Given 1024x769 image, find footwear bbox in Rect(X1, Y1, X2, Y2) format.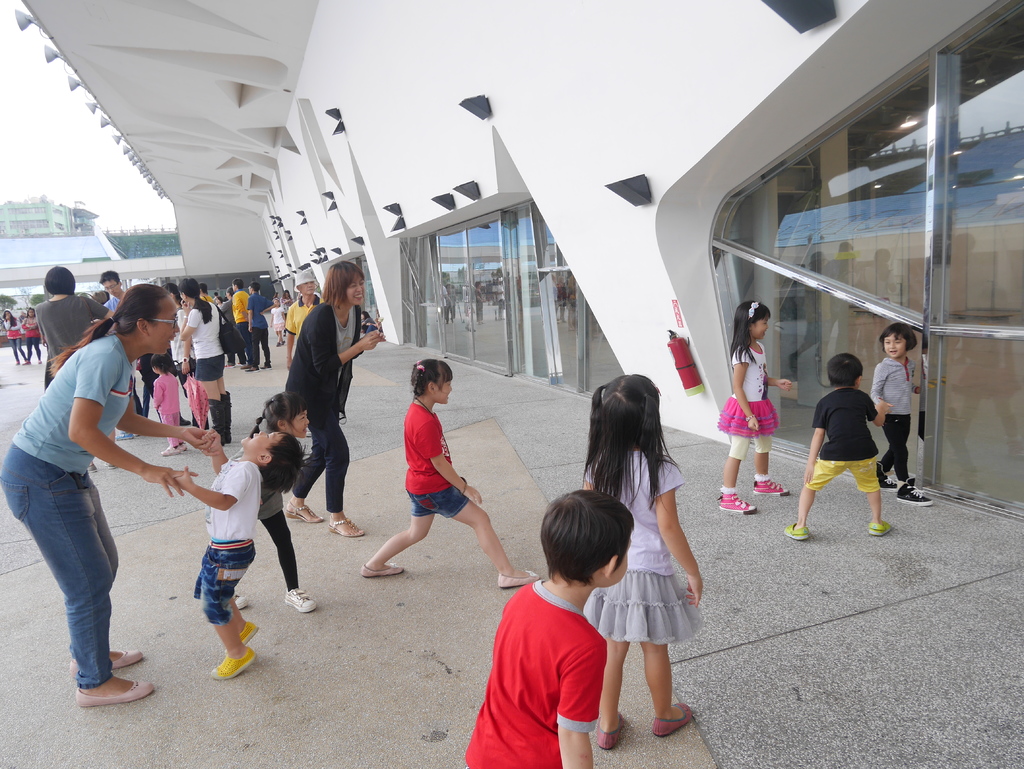
Rect(212, 640, 255, 681).
